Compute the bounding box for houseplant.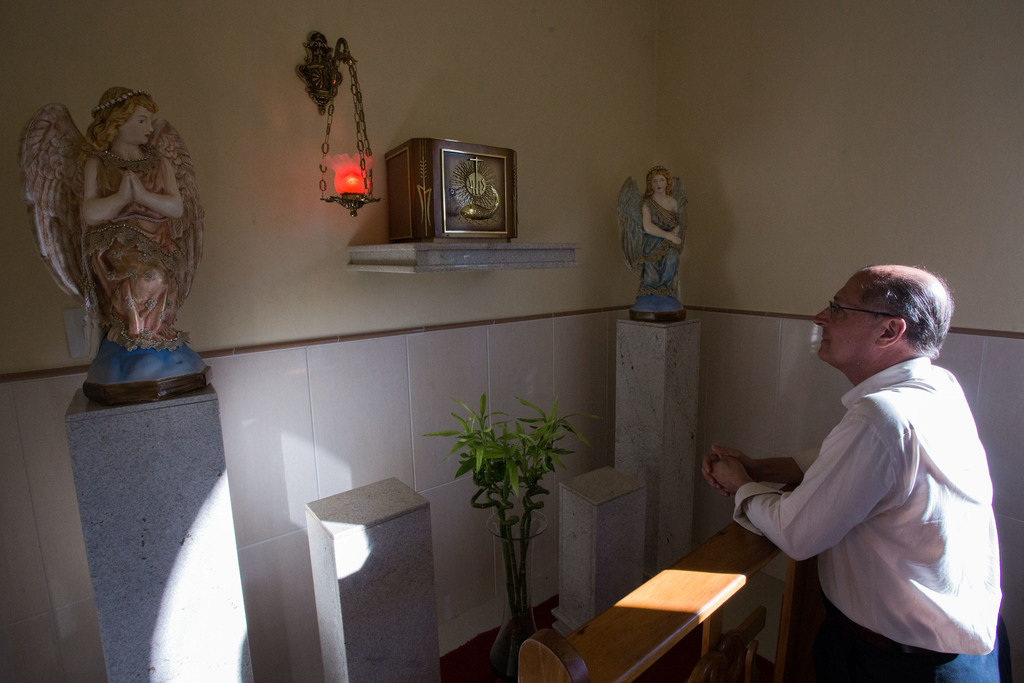
x1=419, y1=388, x2=603, y2=682.
